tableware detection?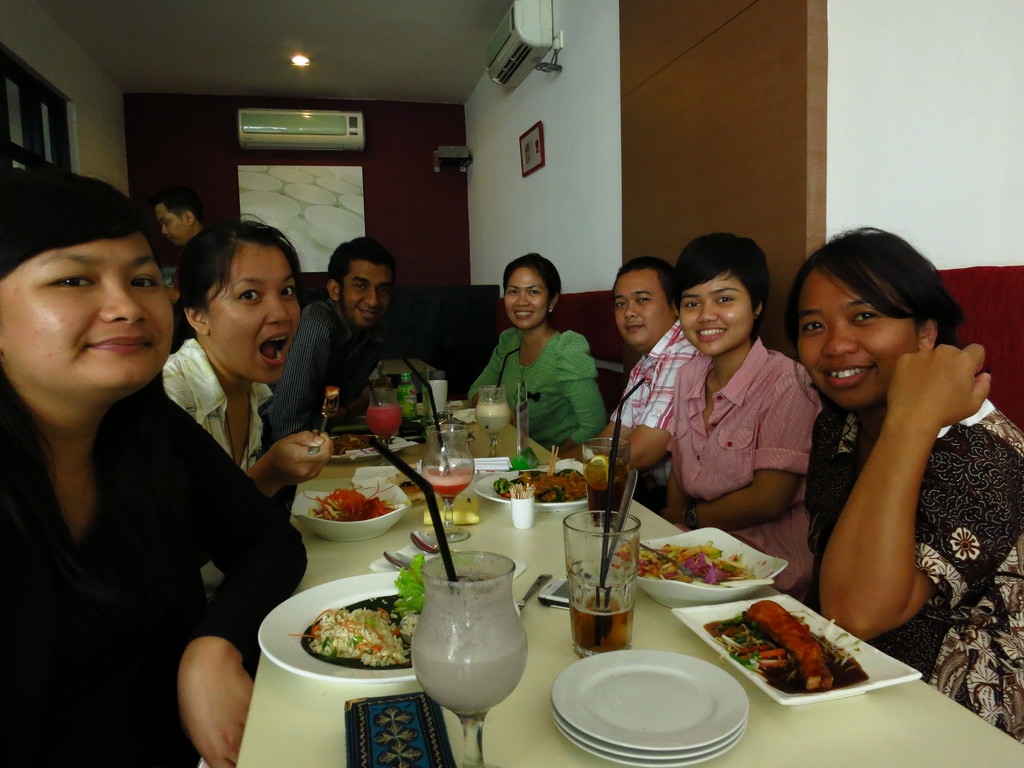
[476, 461, 589, 509]
